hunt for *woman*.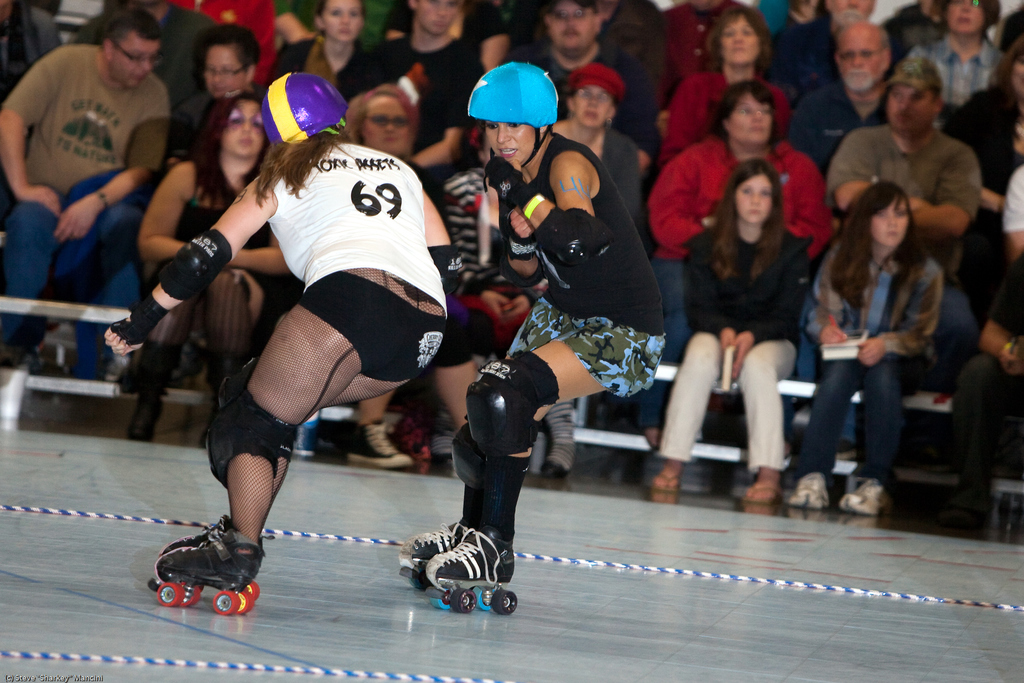
Hunted down at (346,81,430,179).
